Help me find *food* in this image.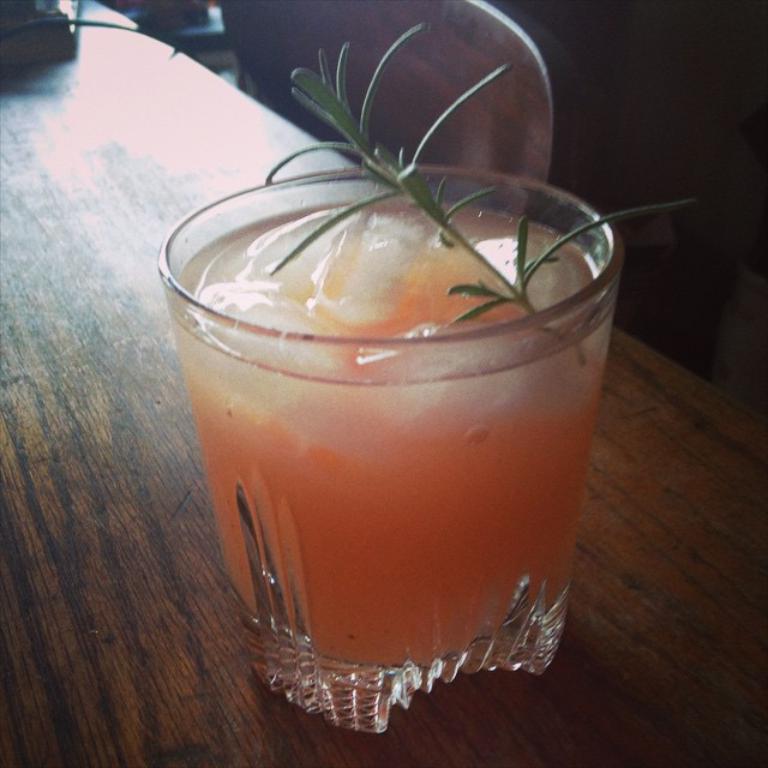
Found it: BBox(175, 148, 602, 670).
